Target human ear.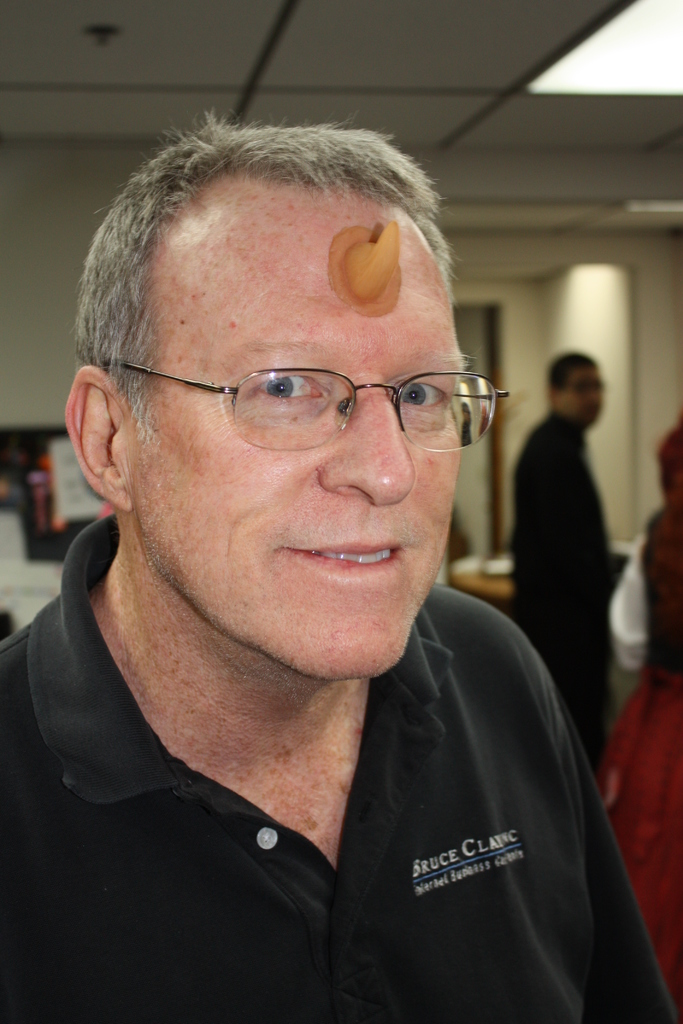
Target region: [left=66, top=361, right=129, bottom=511].
